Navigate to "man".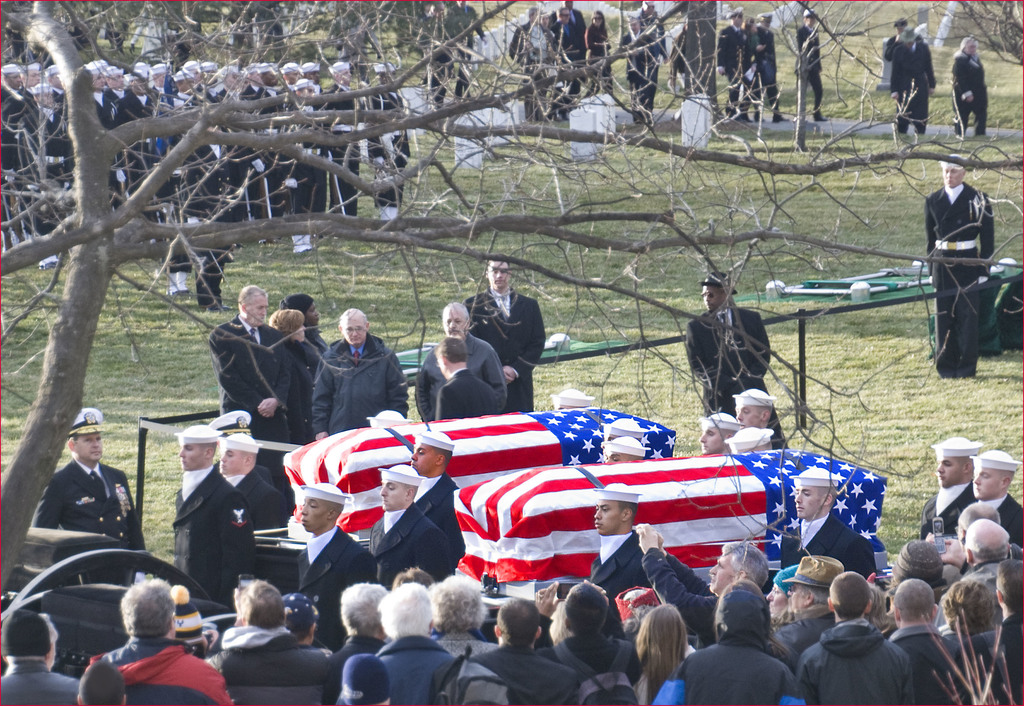
Navigation target: crop(916, 435, 984, 540).
